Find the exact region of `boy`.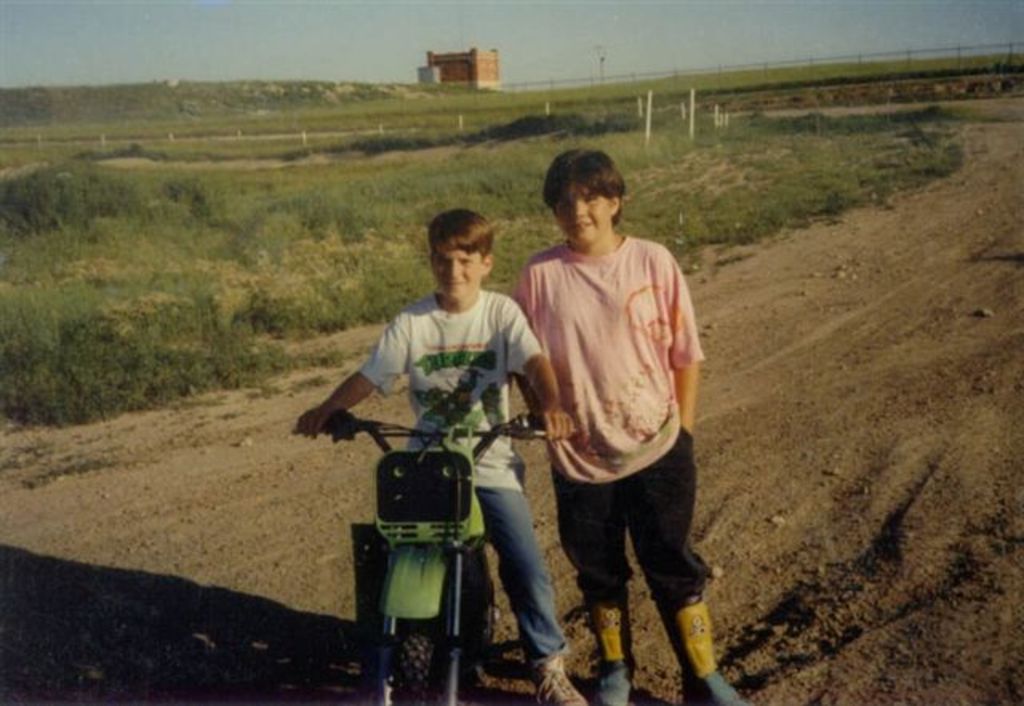
Exact region: l=491, t=149, r=728, b=685.
